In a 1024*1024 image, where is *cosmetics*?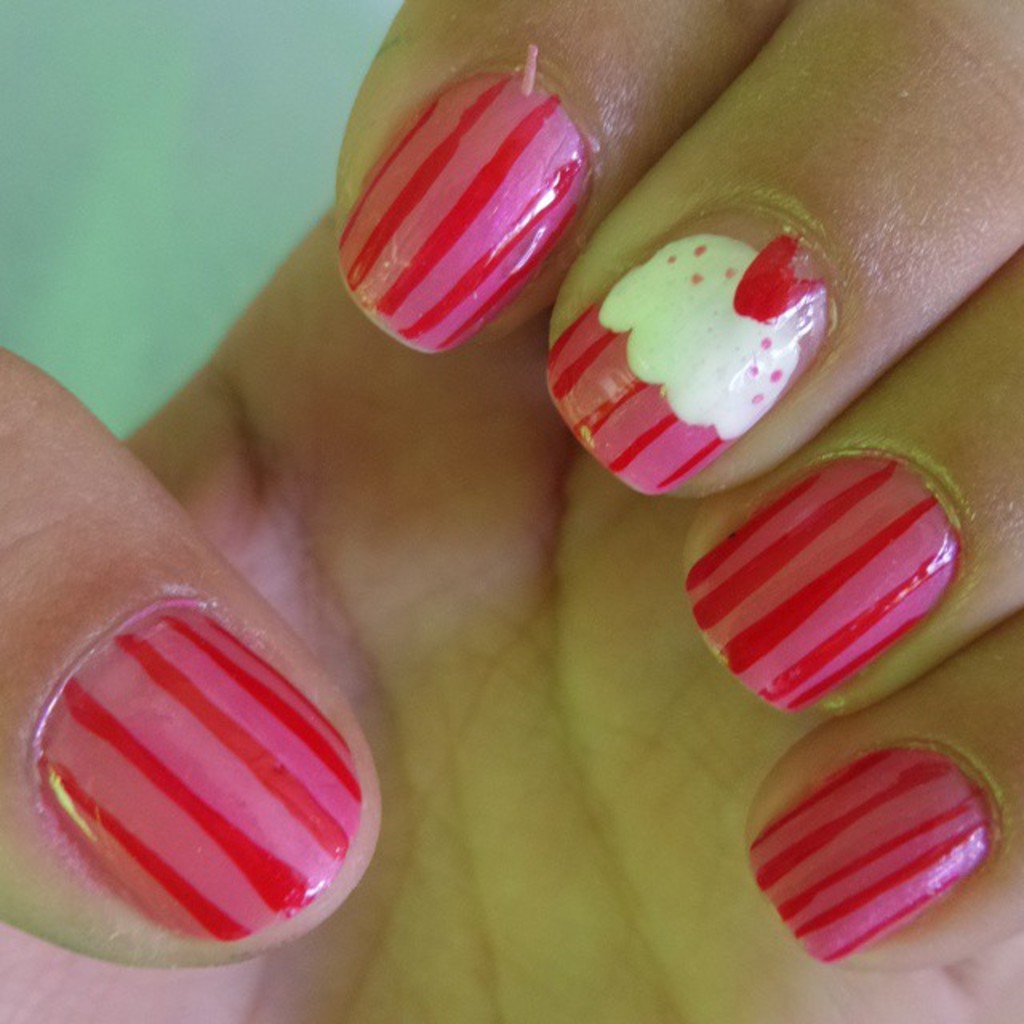
left=536, top=203, right=840, bottom=494.
